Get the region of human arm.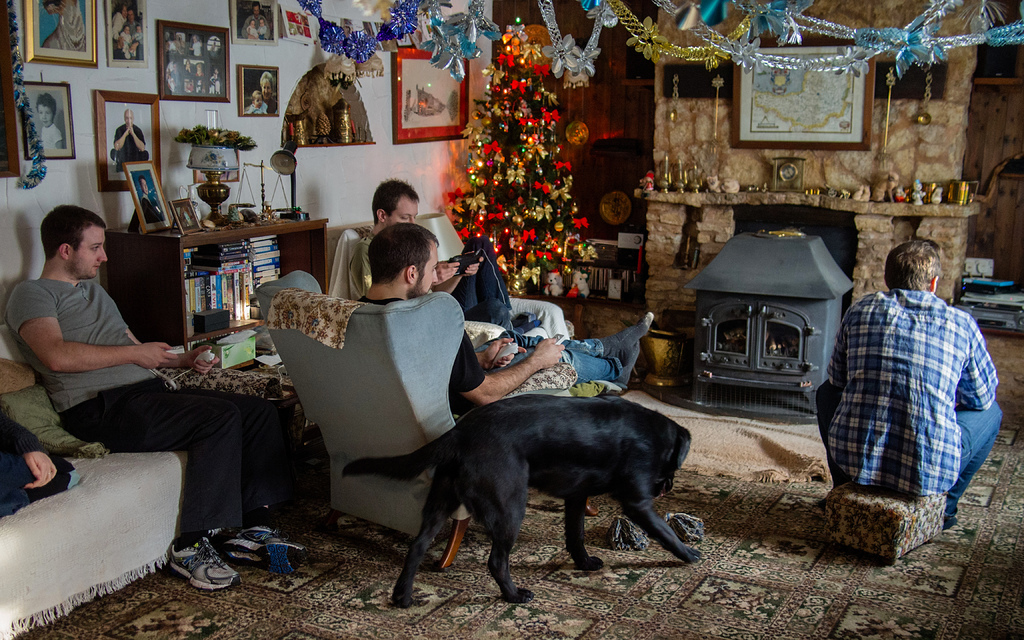
box=[959, 315, 1002, 401].
